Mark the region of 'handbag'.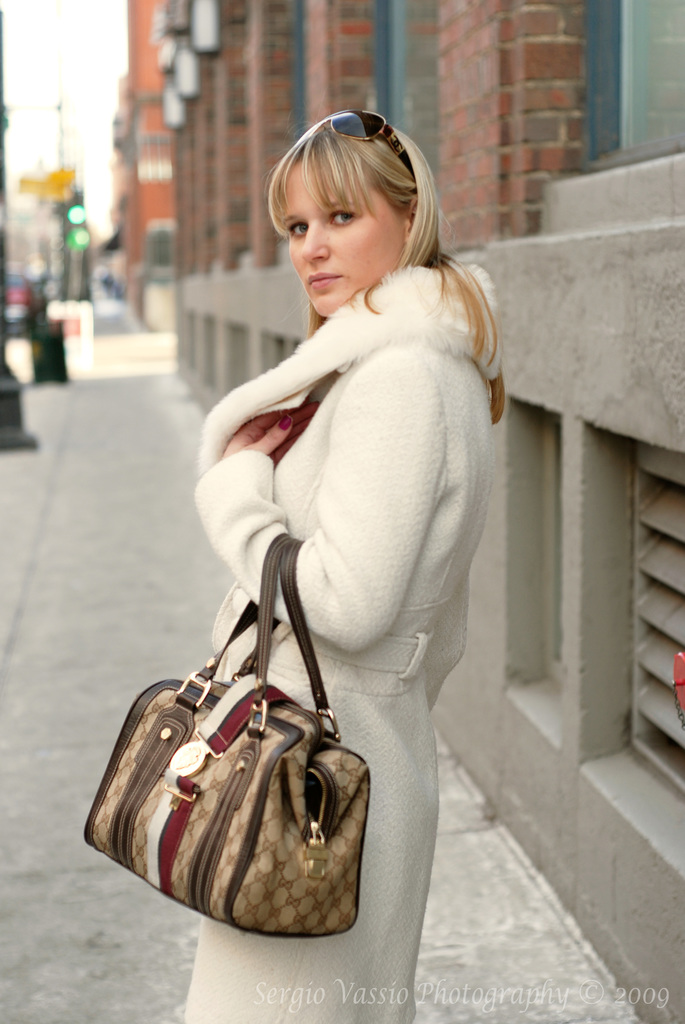
Region: detection(87, 535, 372, 941).
